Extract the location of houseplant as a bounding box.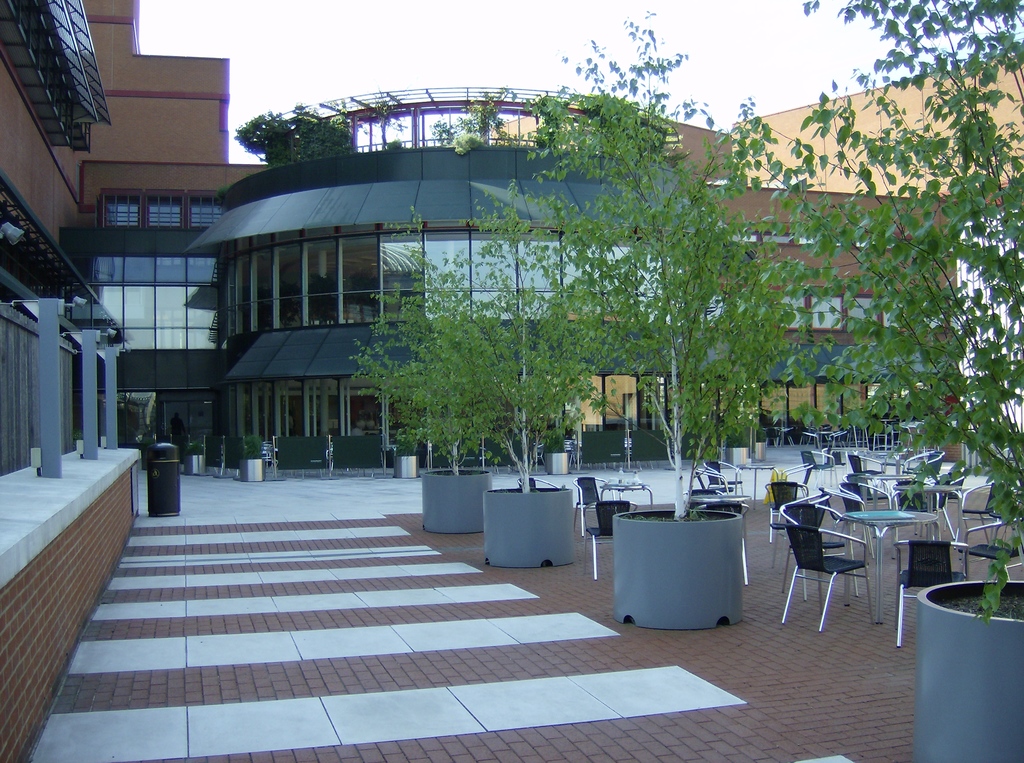
485 20 814 638.
